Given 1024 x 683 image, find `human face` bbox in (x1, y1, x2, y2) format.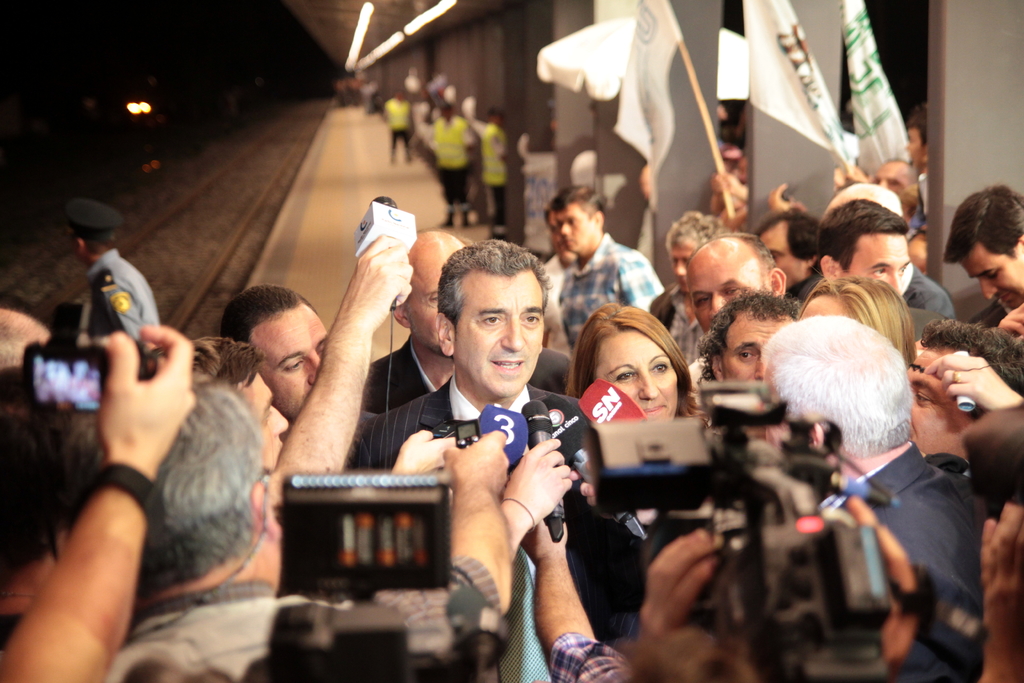
(241, 369, 291, 470).
